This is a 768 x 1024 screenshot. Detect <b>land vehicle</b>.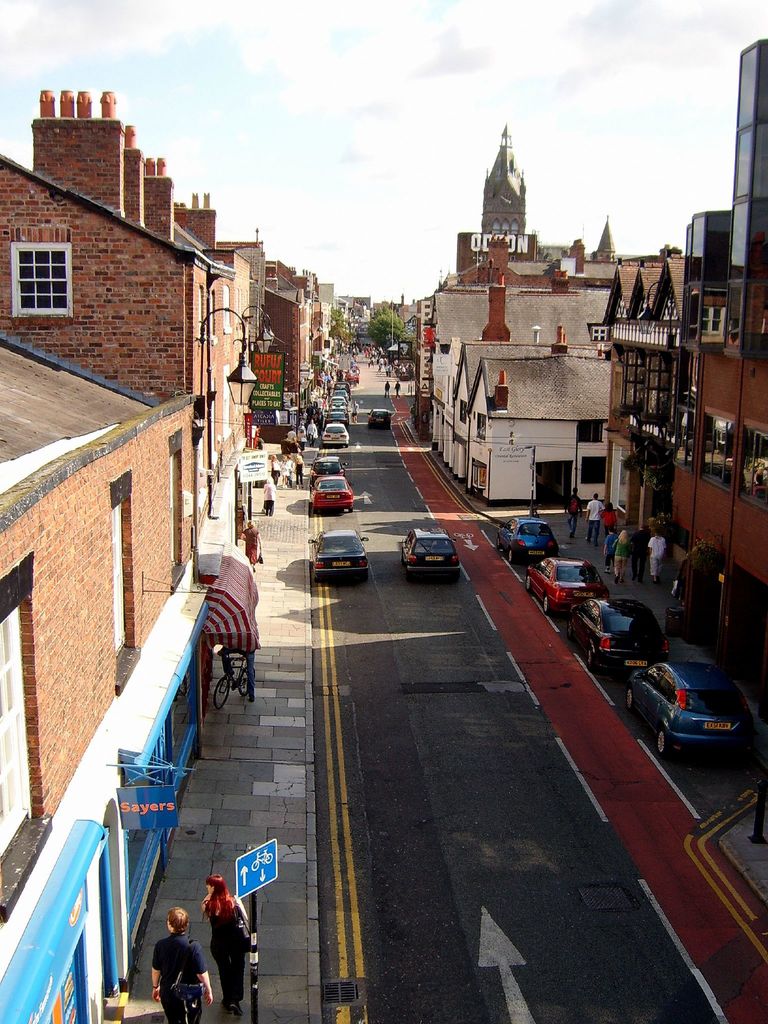
region(335, 404, 347, 408).
